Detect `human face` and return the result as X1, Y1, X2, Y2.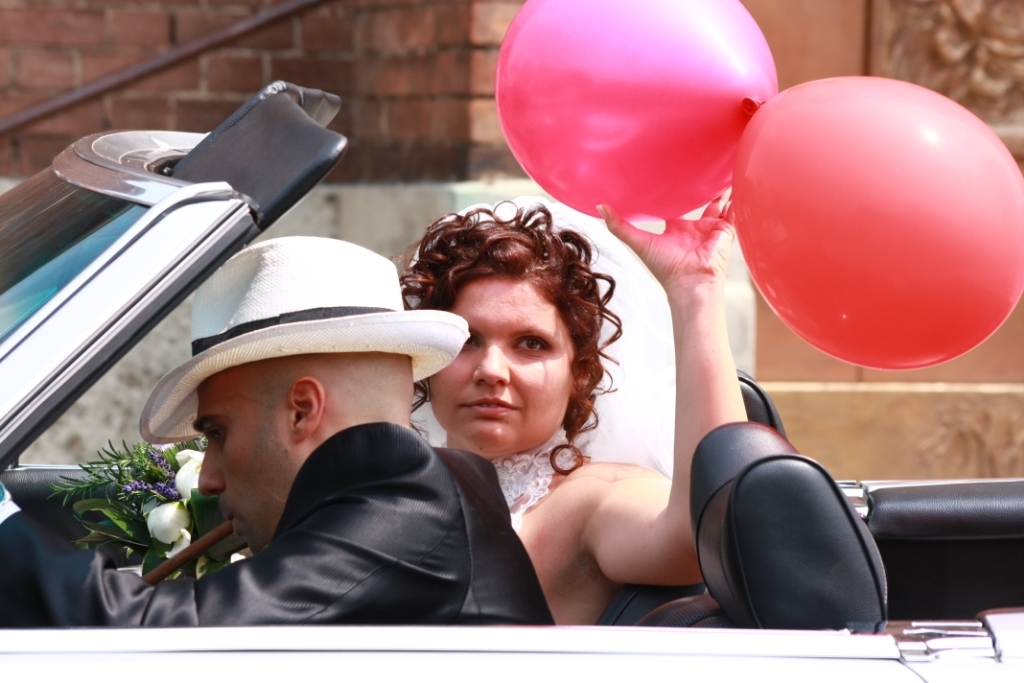
200, 374, 296, 544.
